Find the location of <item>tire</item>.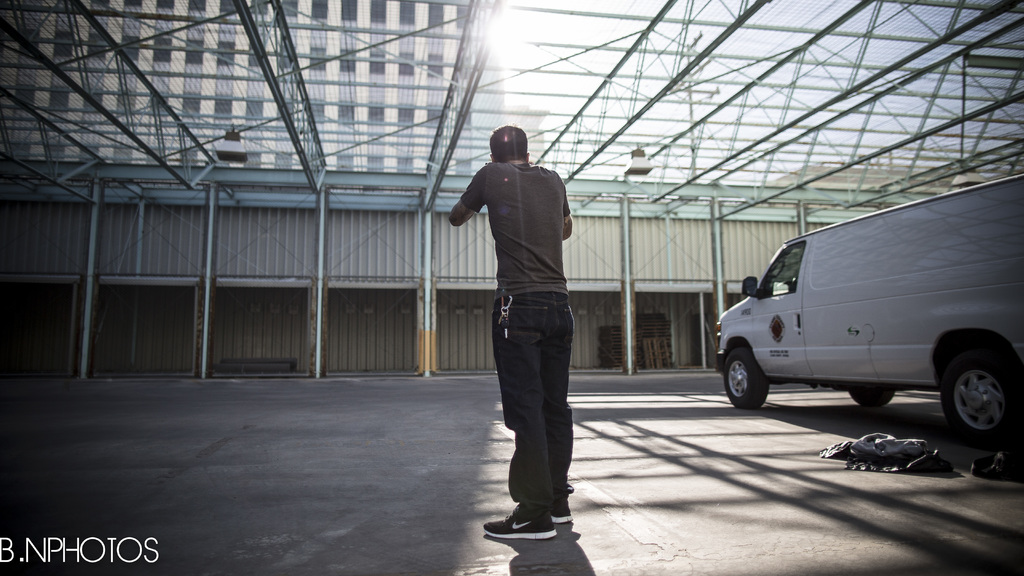
Location: bbox(840, 385, 902, 406).
